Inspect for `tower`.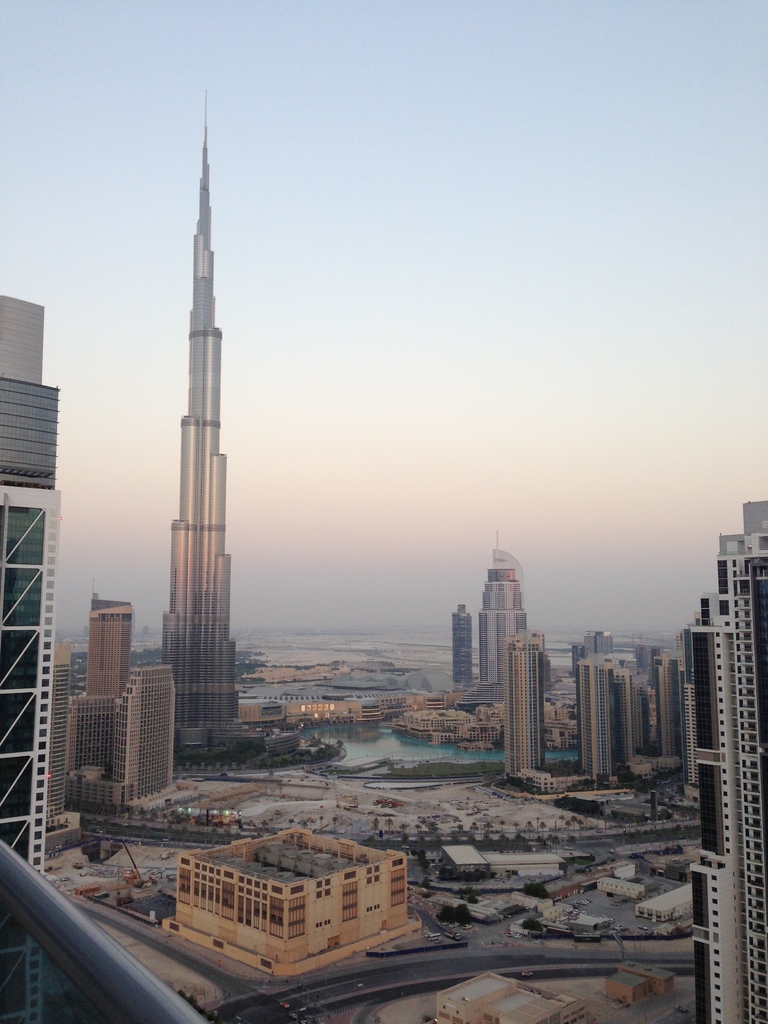
Inspection: [0, 292, 66, 890].
